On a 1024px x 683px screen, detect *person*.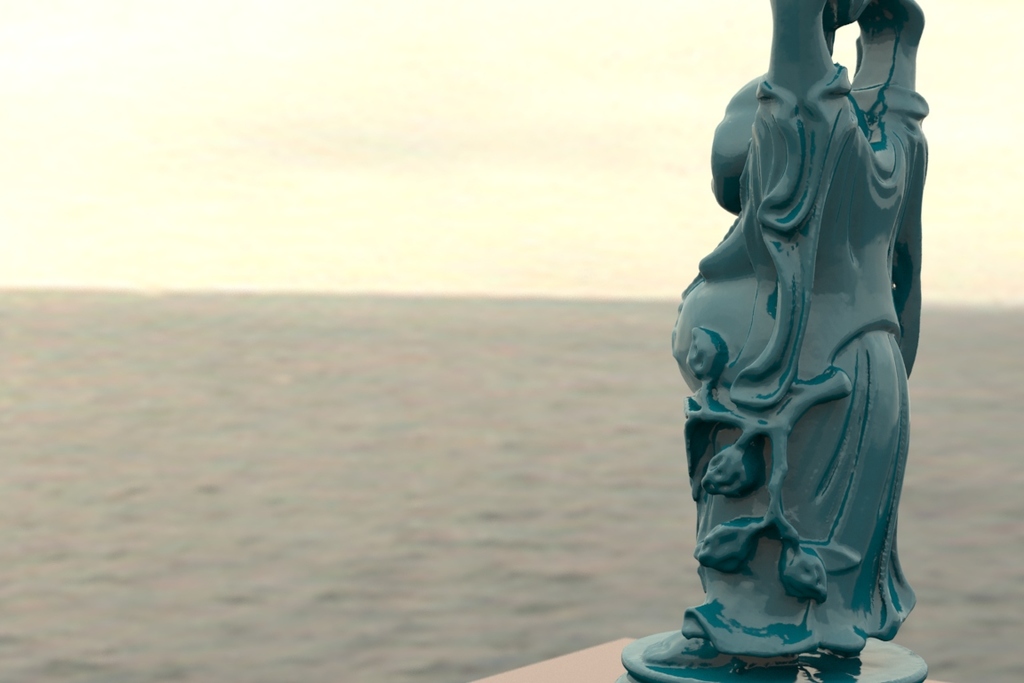
BBox(628, 0, 917, 679).
